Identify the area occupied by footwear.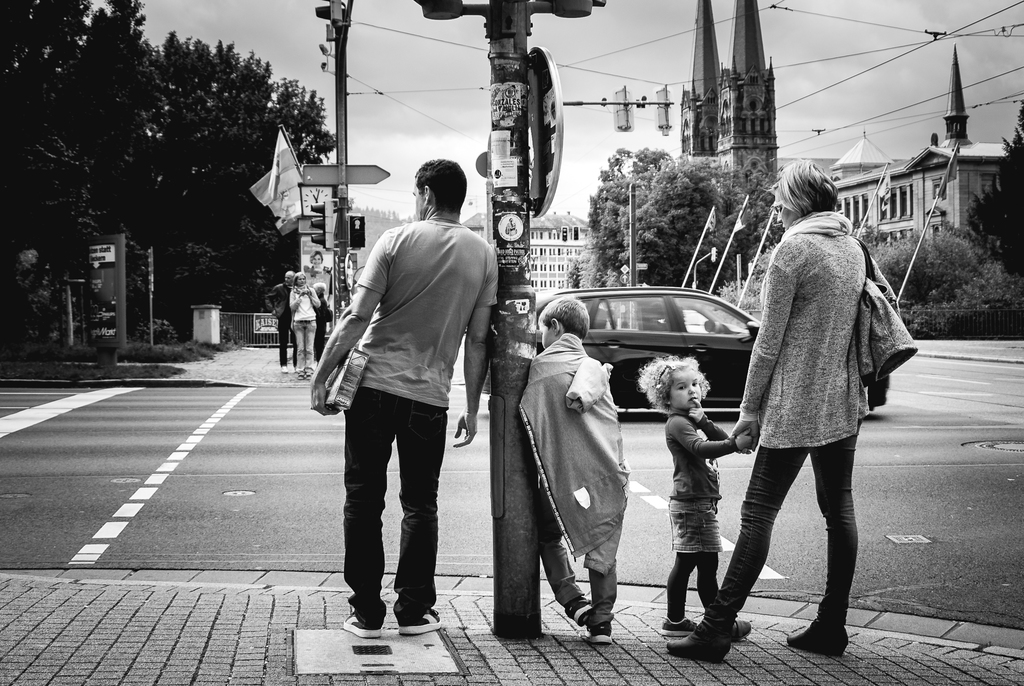
Area: (left=342, top=610, right=385, bottom=639).
